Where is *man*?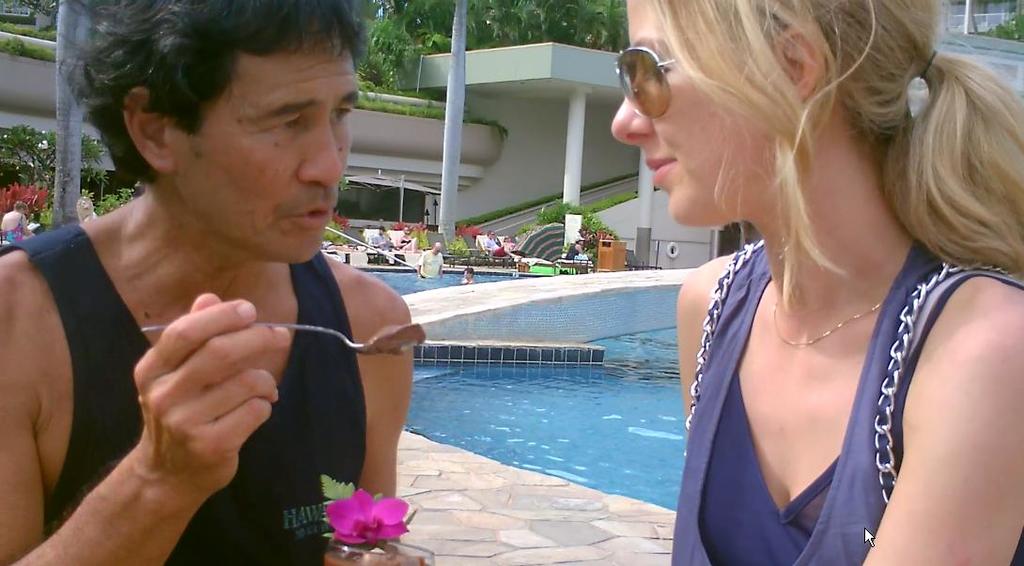
<bbox>8, 7, 450, 563</bbox>.
